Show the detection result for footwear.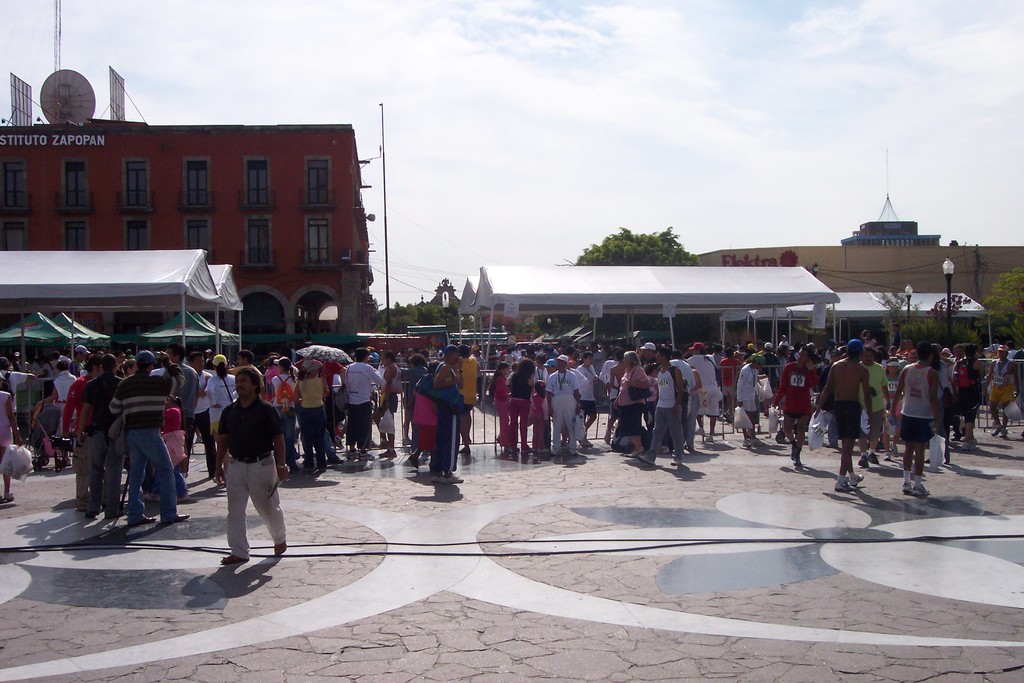
(left=628, top=447, right=646, bottom=454).
